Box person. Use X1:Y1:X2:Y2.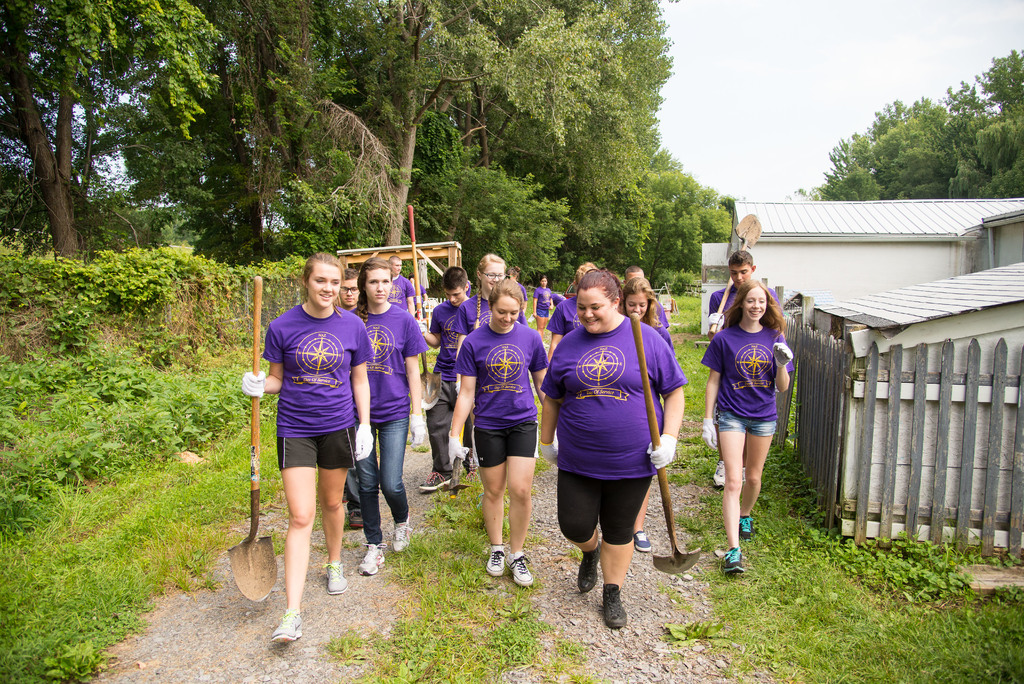
533:276:559:330.
